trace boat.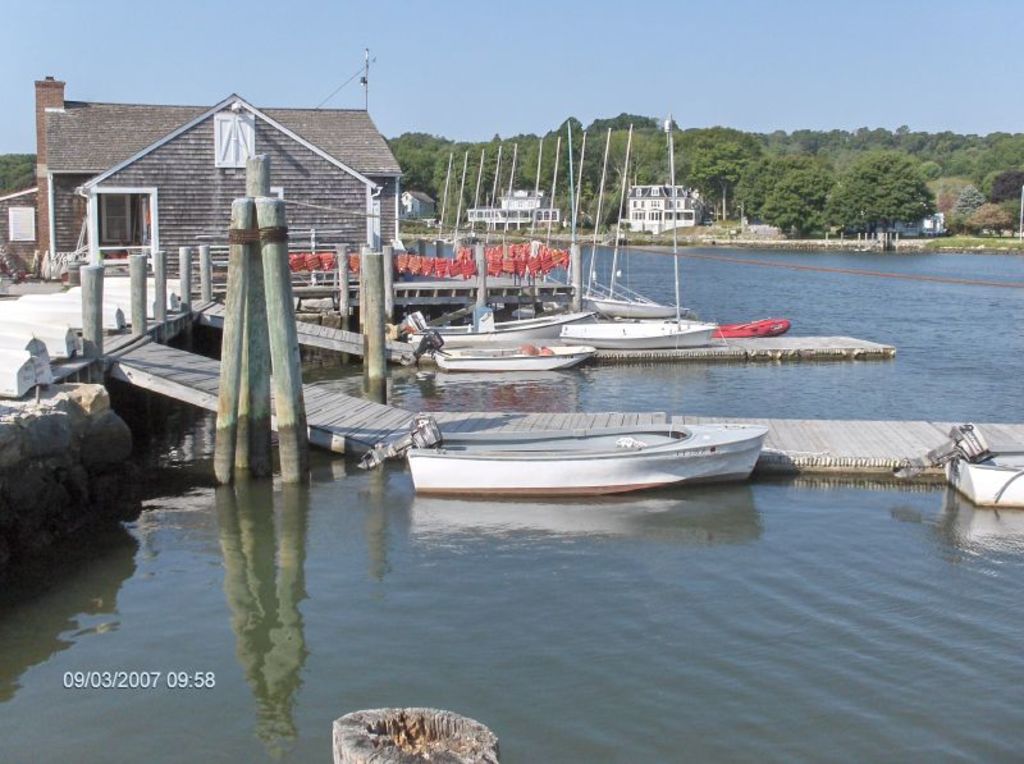
Traced to [left=890, top=420, right=1023, bottom=512].
